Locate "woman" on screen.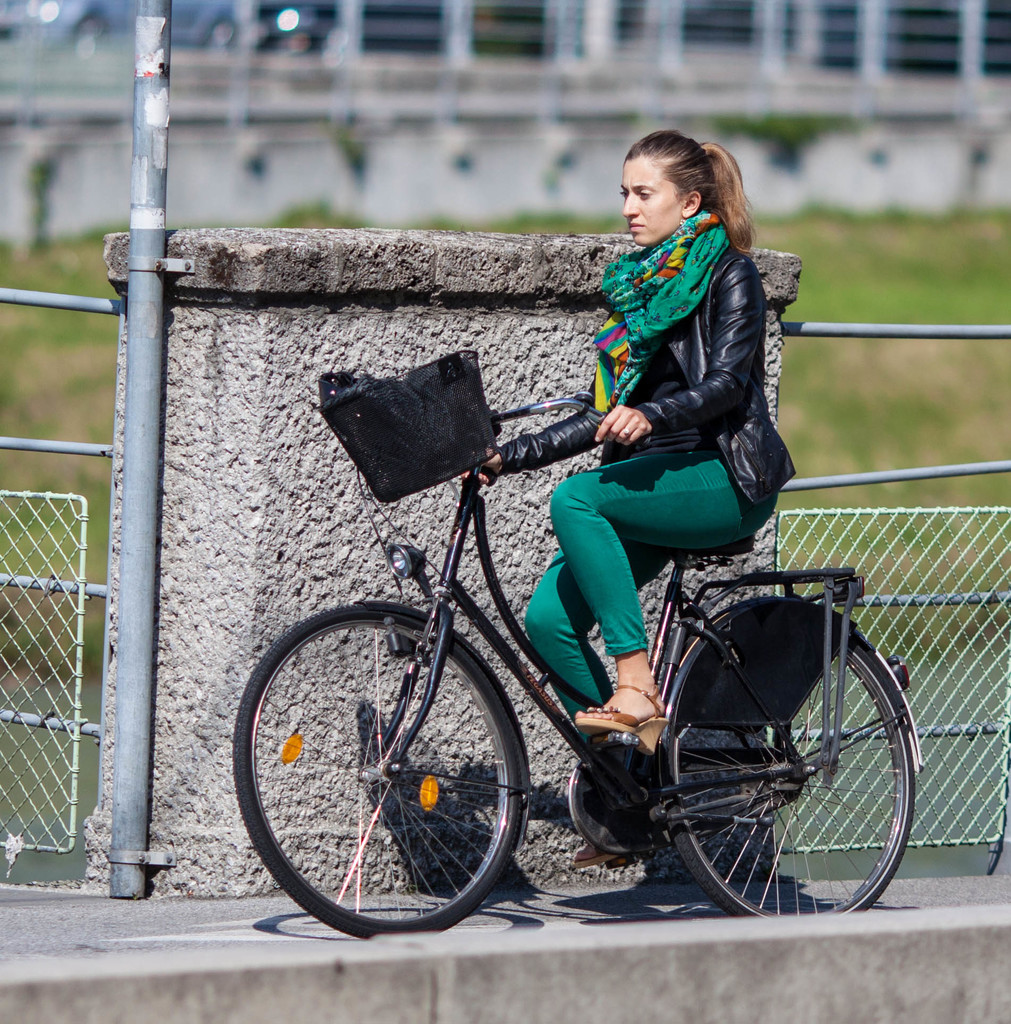
On screen at locate(467, 111, 816, 817).
